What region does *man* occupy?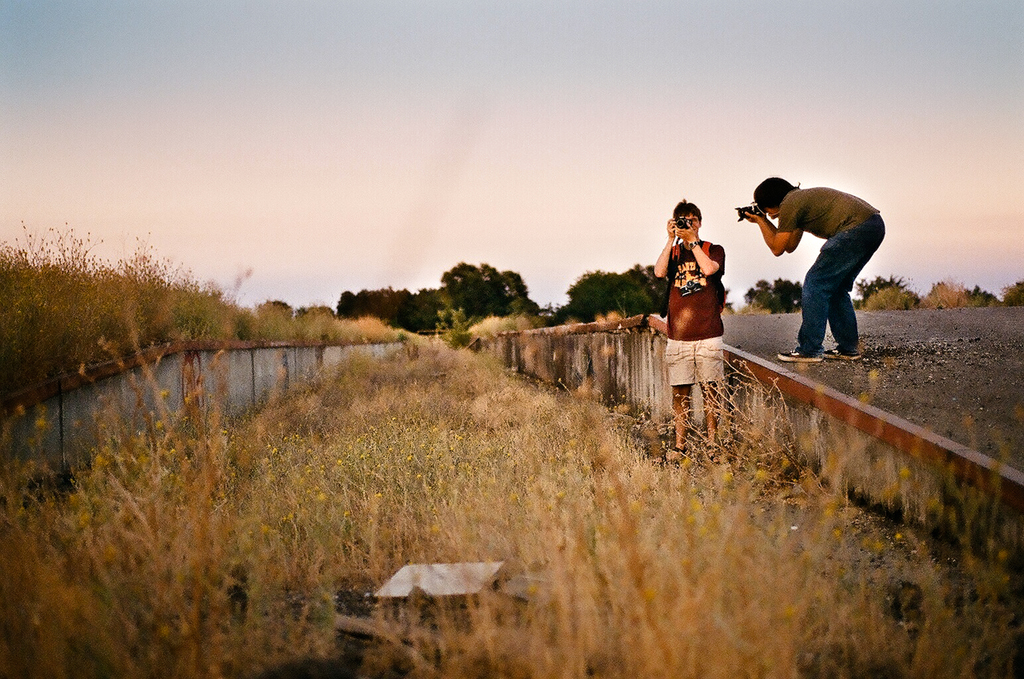
(758, 175, 895, 376).
